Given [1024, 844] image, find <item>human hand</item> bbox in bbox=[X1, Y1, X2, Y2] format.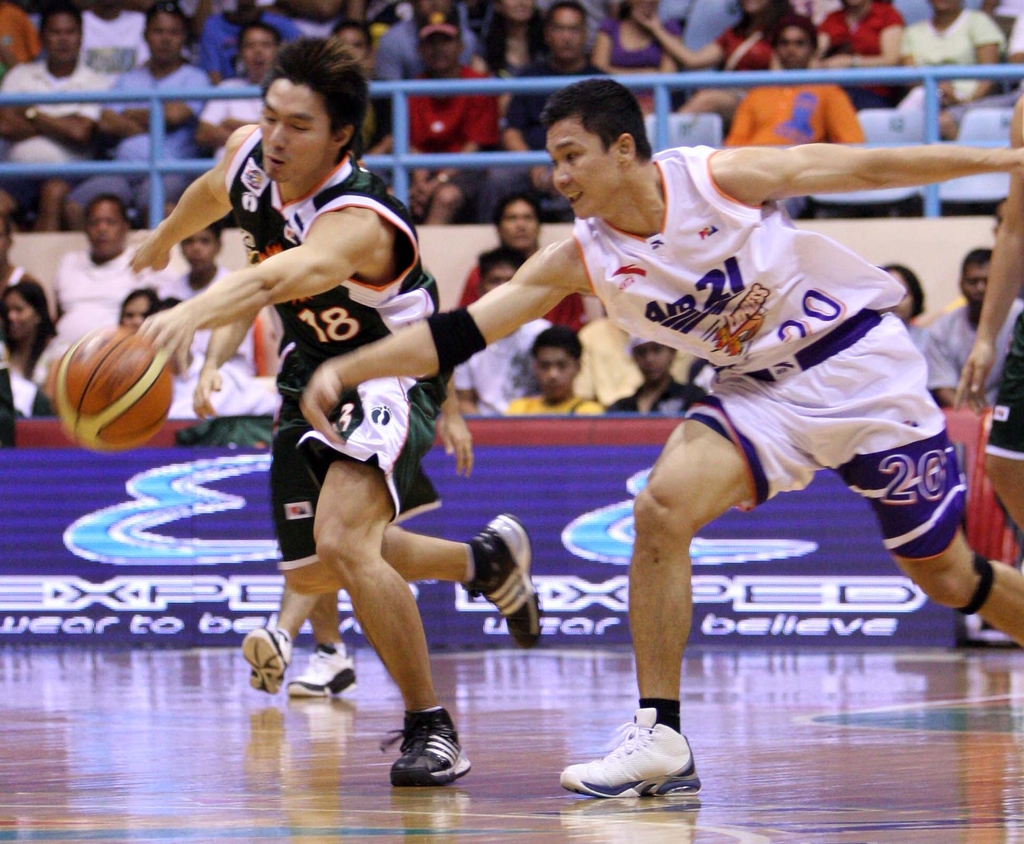
bbox=[633, 3, 660, 33].
